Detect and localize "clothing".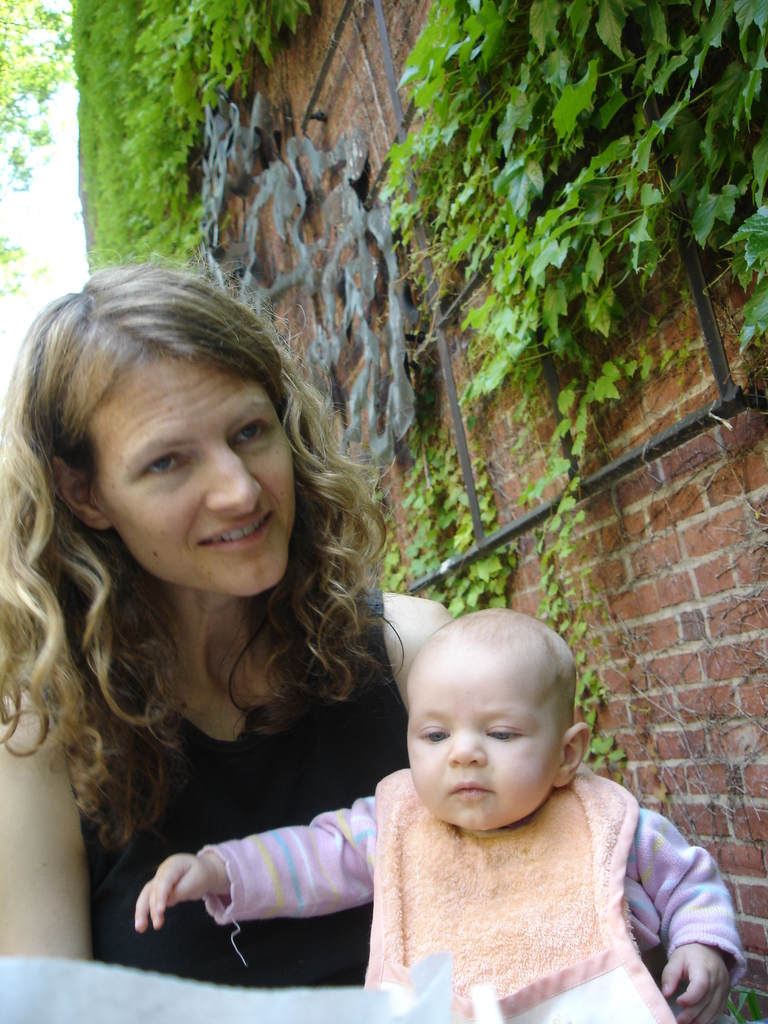
Localized at [209, 706, 750, 1007].
